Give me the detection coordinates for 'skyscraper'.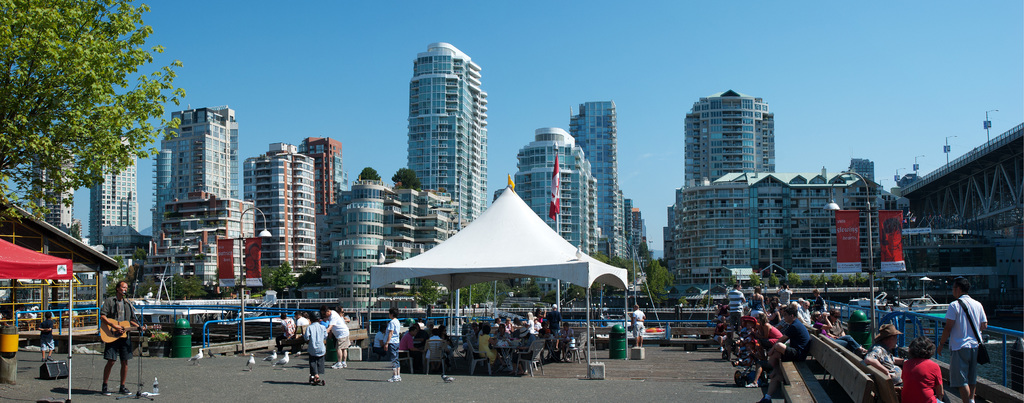
pyautogui.locateOnScreen(151, 104, 235, 246).
